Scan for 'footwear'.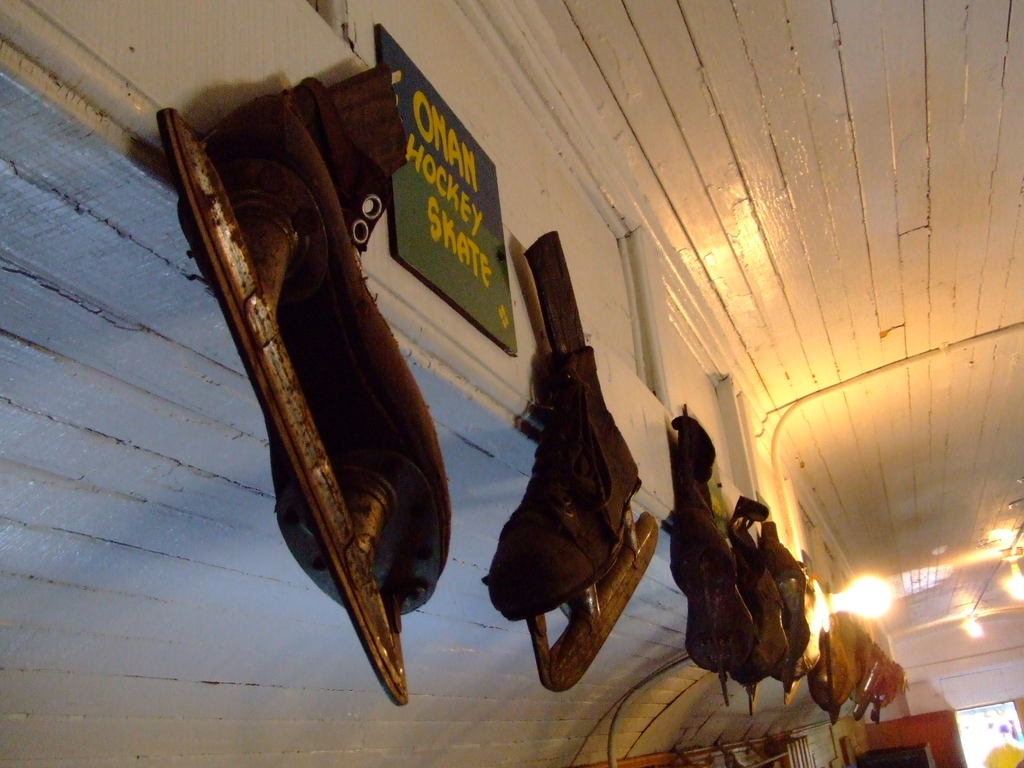
Scan result: [776,511,822,699].
